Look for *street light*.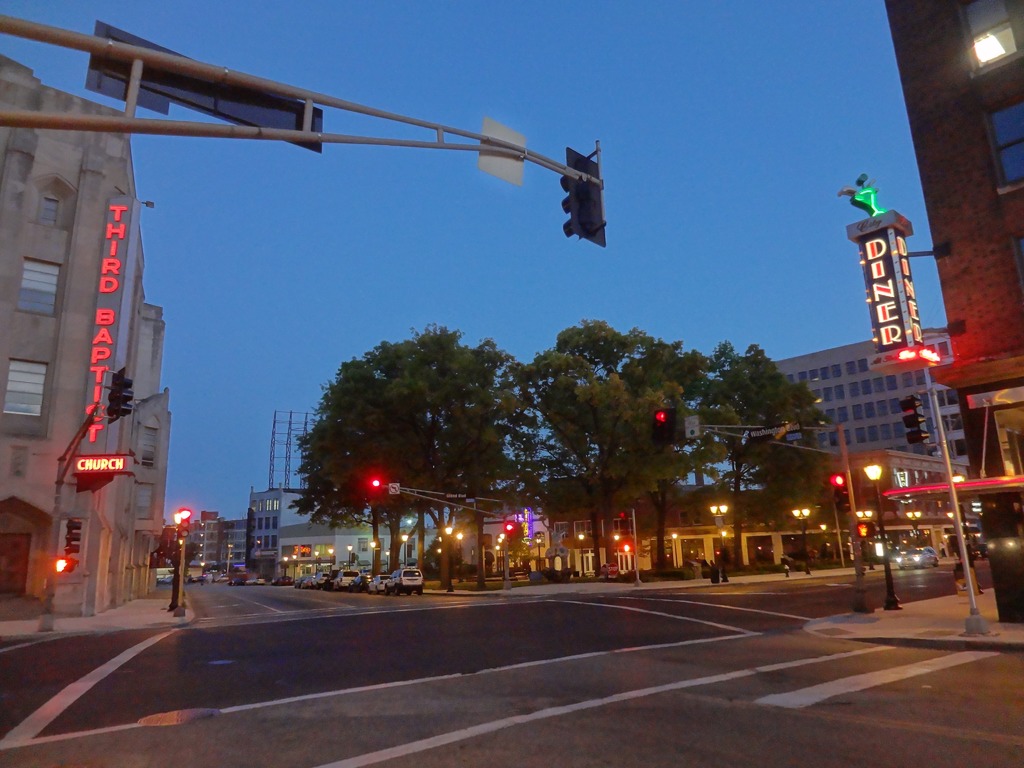
Found: pyautogui.locateOnScreen(944, 468, 981, 597).
